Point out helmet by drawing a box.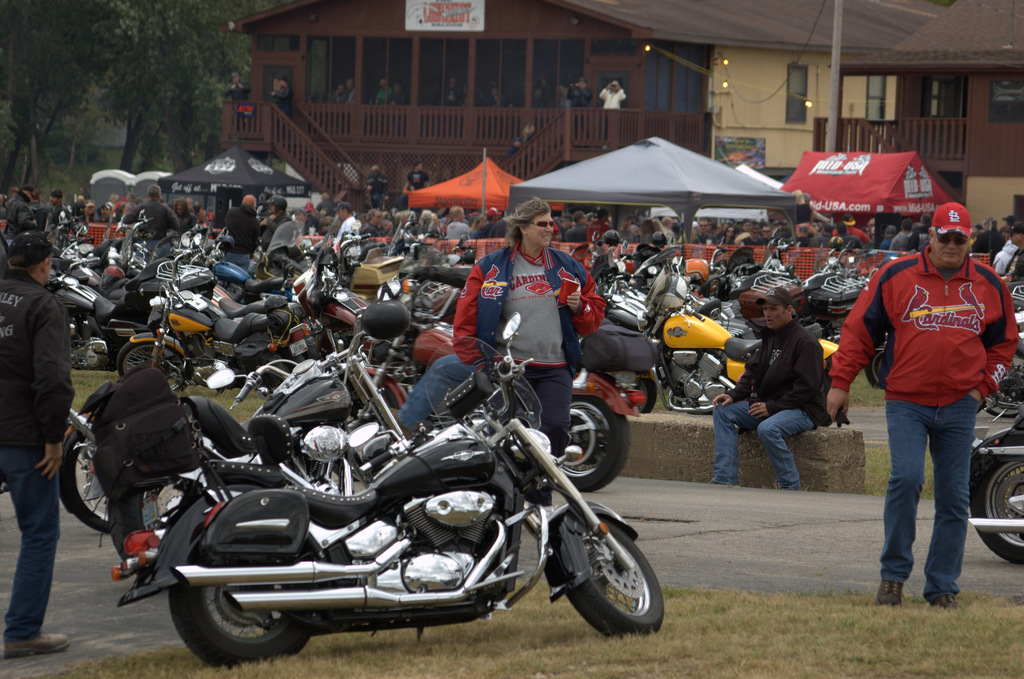
[653,269,692,309].
